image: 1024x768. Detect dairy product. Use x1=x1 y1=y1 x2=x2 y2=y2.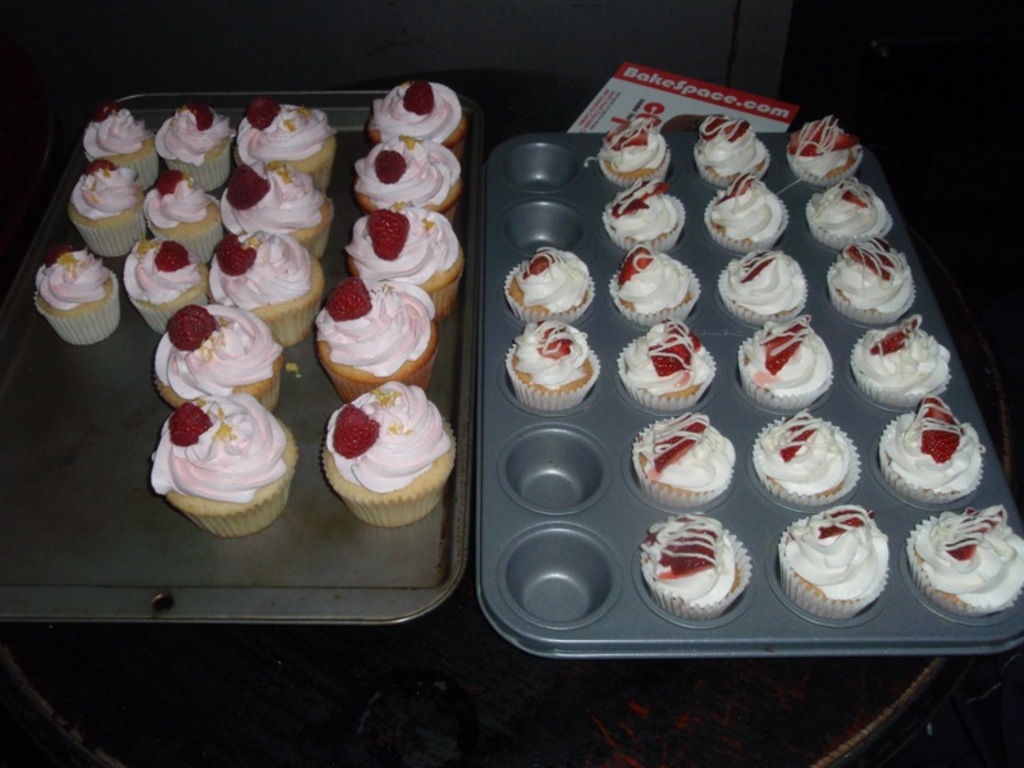
x1=849 y1=324 x2=952 y2=398.
